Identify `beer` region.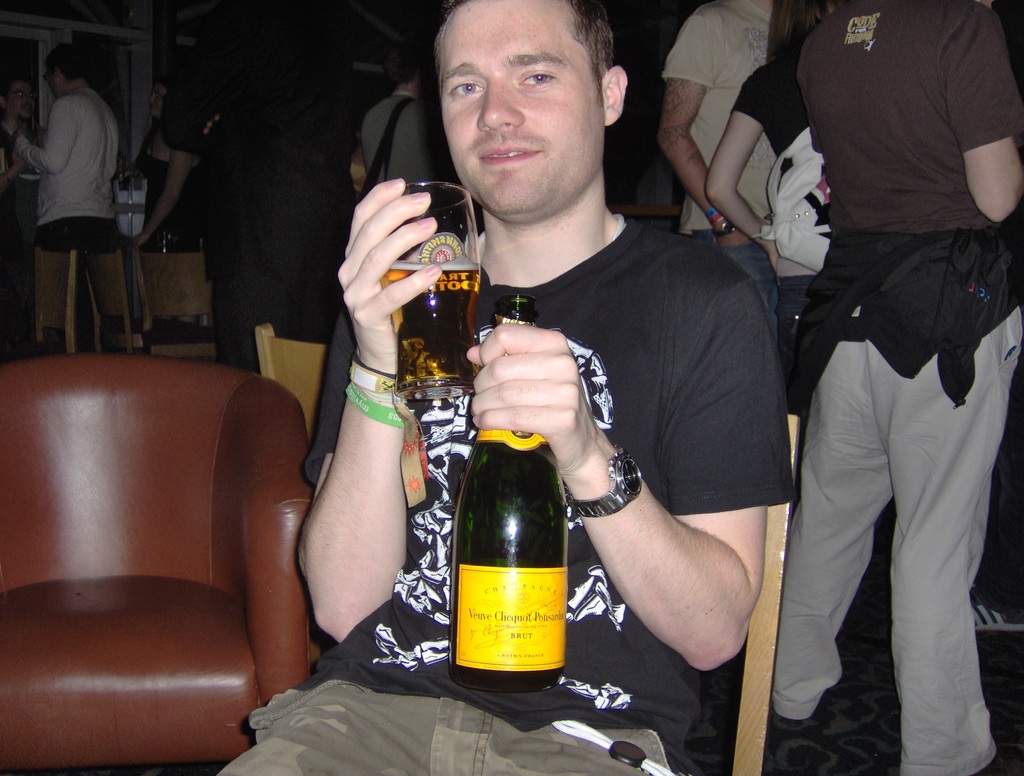
Region: 372, 163, 506, 400.
